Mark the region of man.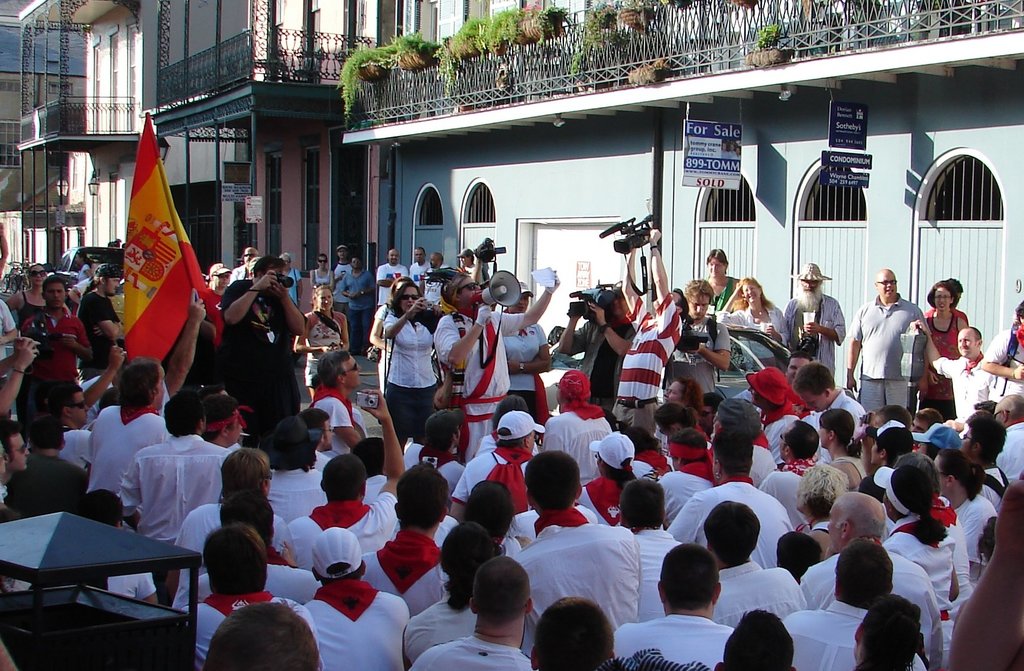
Region: [x1=77, y1=262, x2=124, y2=385].
